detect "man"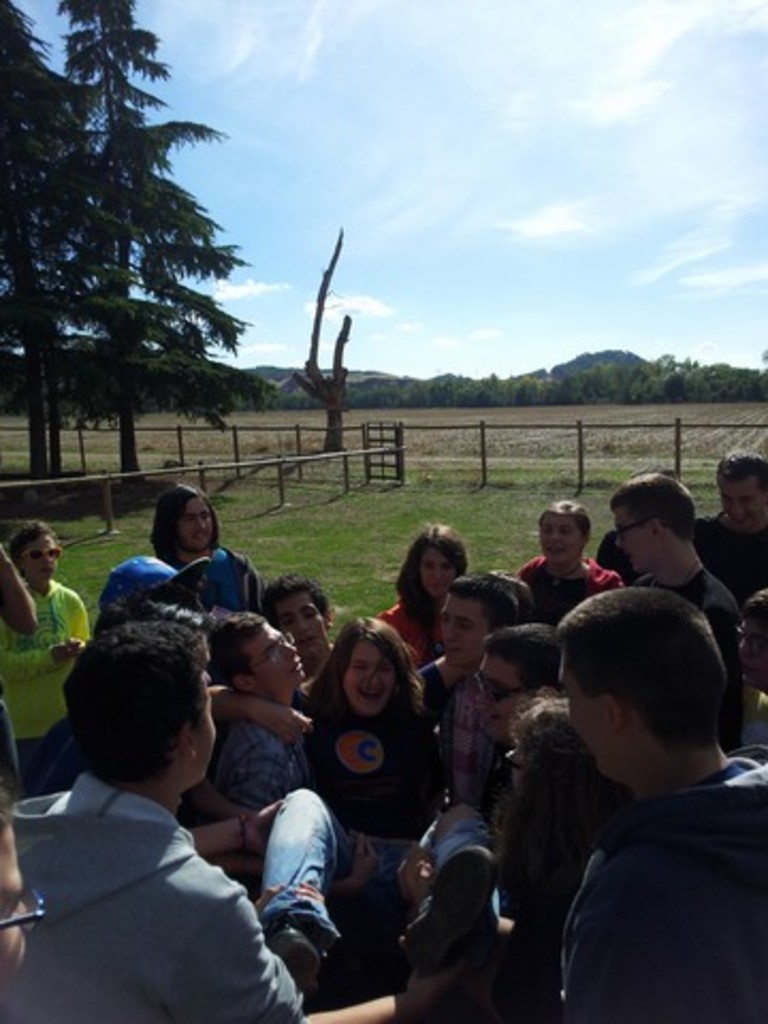
433/559/548/823
